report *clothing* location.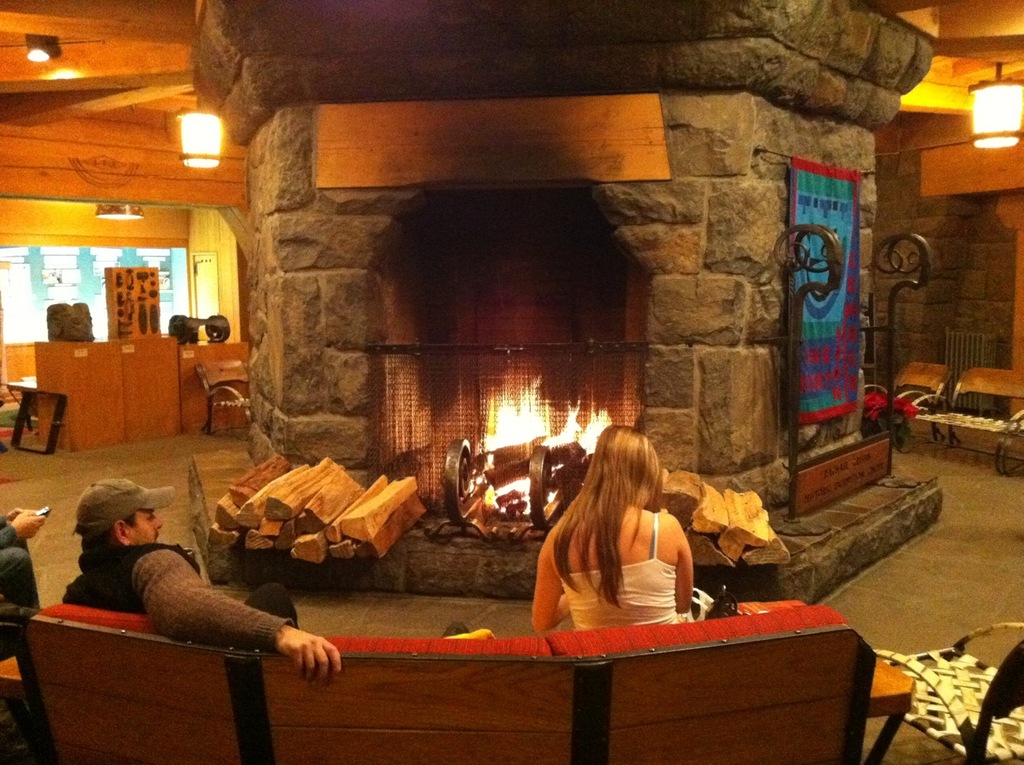
Report: 0:507:37:612.
